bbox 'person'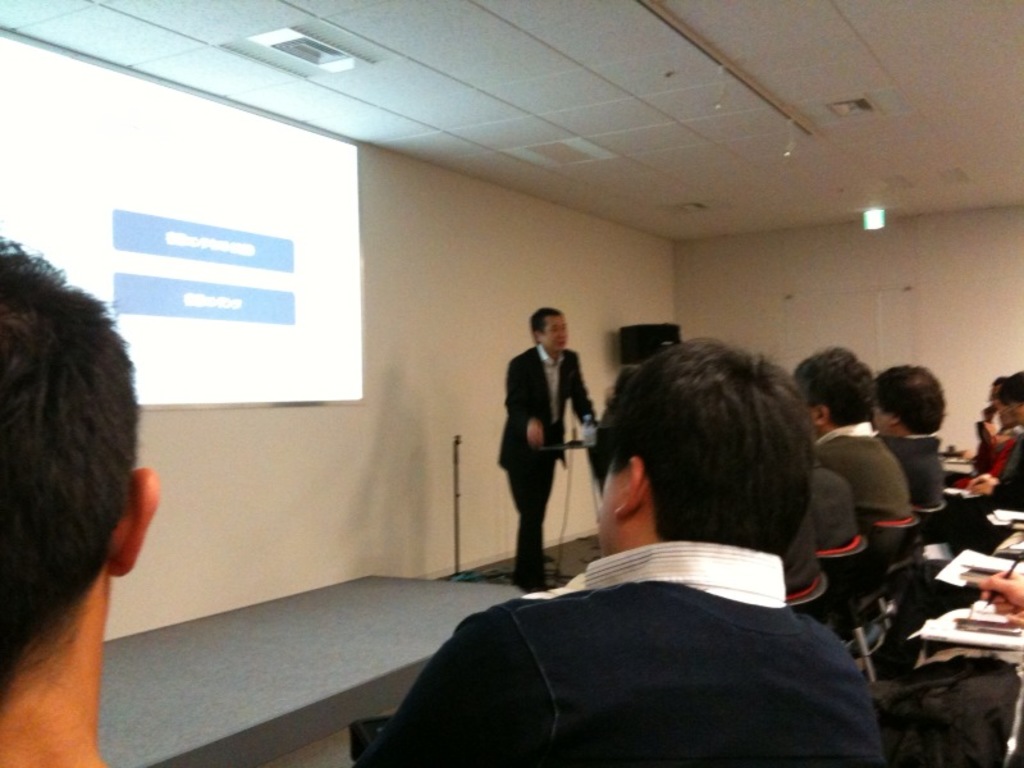
[0, 232, 164, 767]
